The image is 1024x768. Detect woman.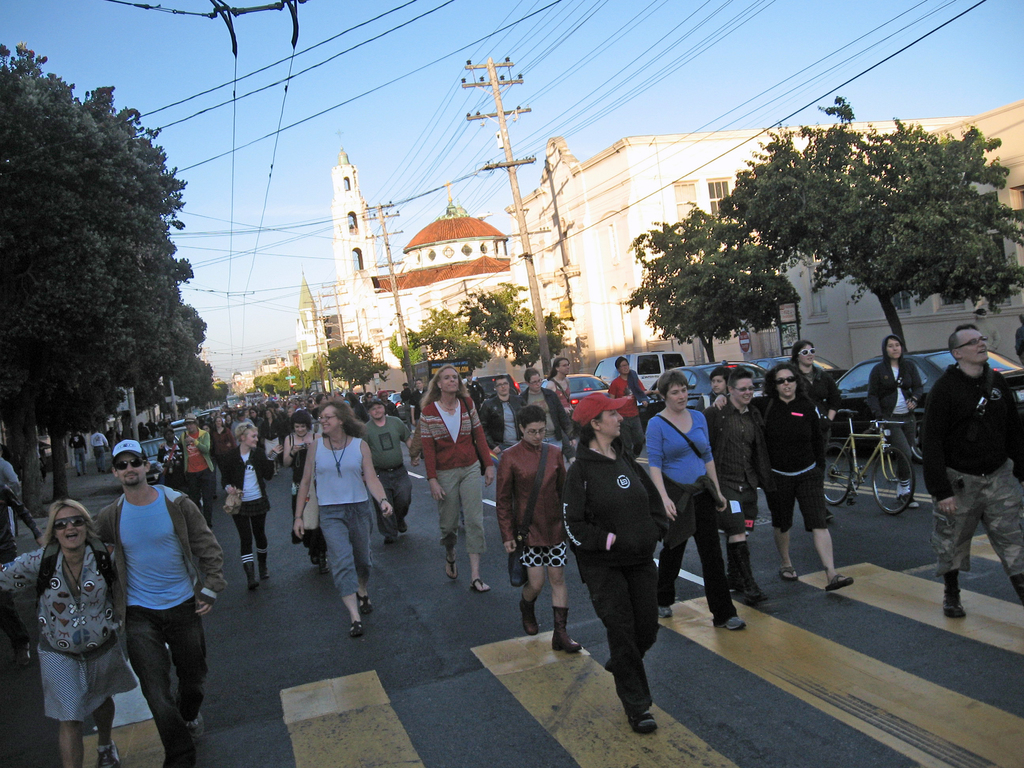
Detection: left=415, top=366, right=494, bottom=589.
